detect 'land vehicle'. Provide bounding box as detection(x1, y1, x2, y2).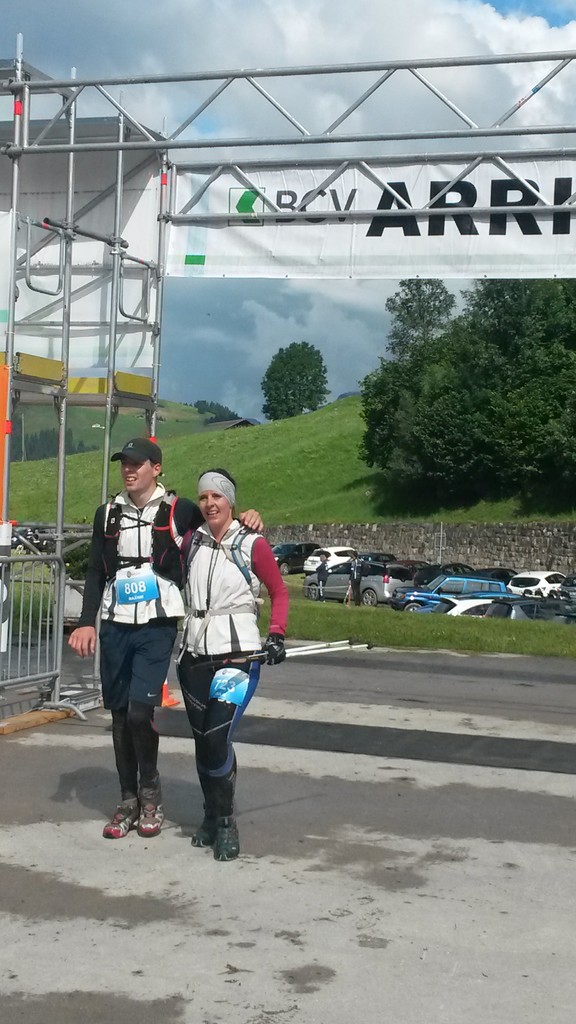
detection(495, 560, 570, 605).
